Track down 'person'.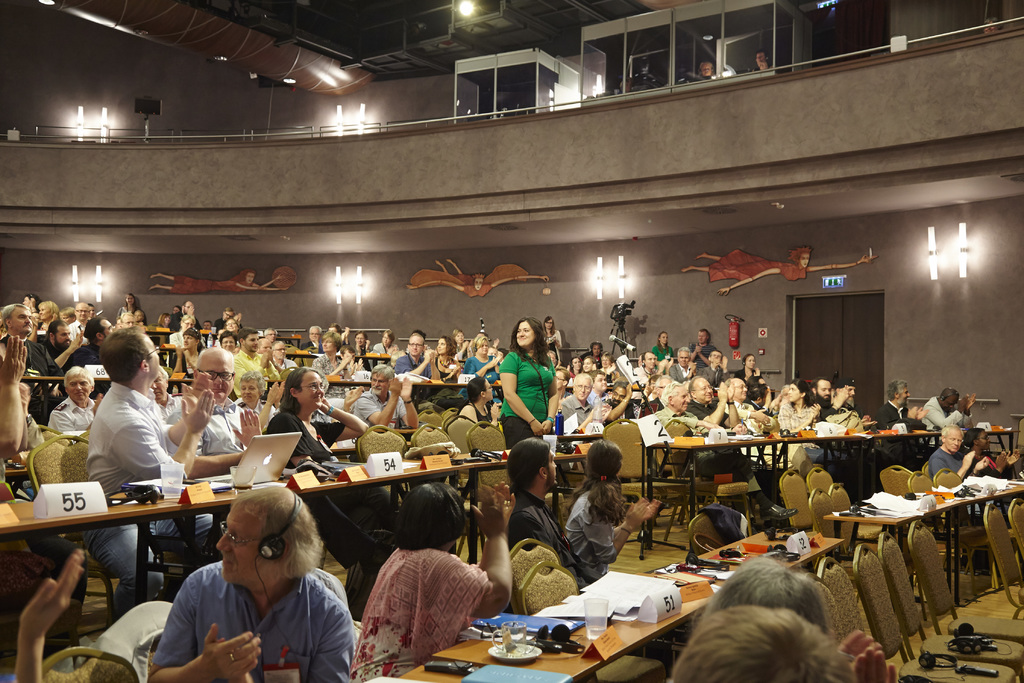
Tracked to 699,58,712,78.
